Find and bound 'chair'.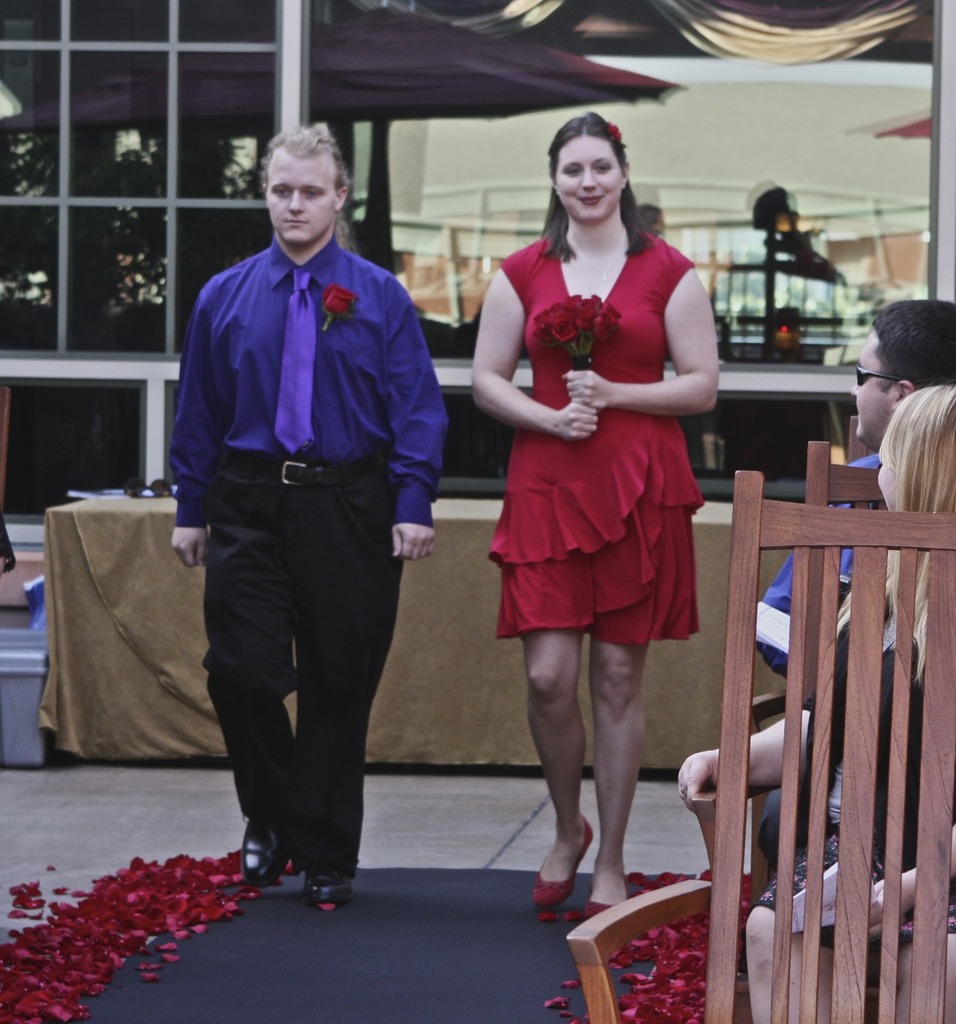
Bound: 562 469 955 1023.
